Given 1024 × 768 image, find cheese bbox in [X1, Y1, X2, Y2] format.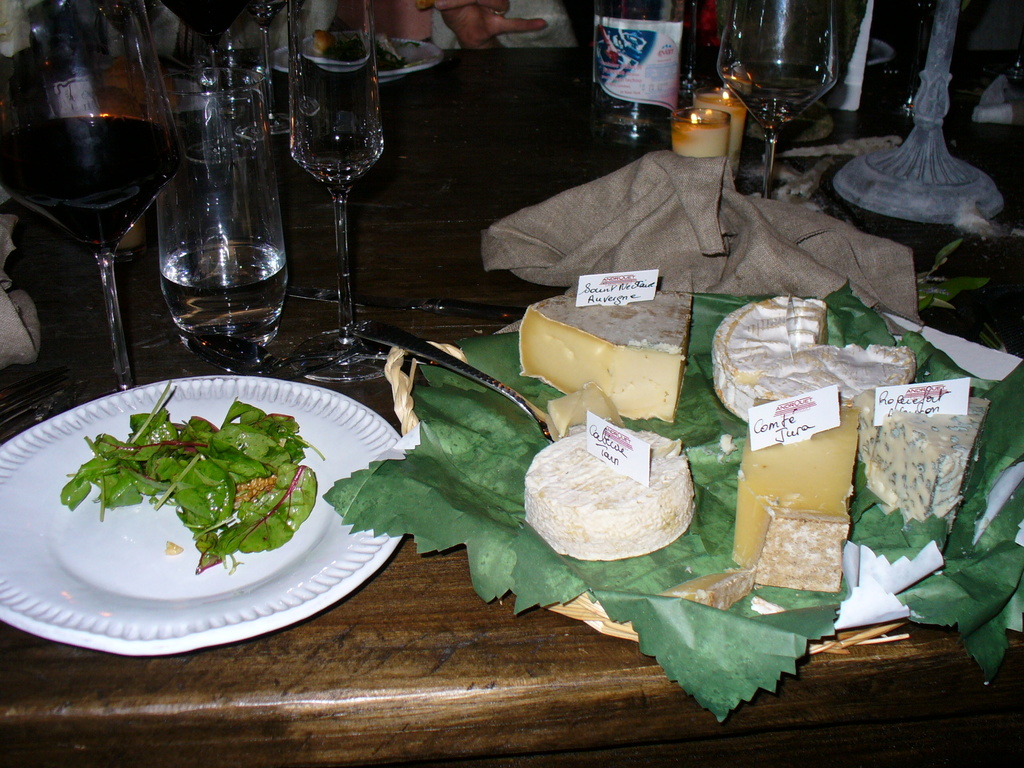
[730, 396, 864, 592].
